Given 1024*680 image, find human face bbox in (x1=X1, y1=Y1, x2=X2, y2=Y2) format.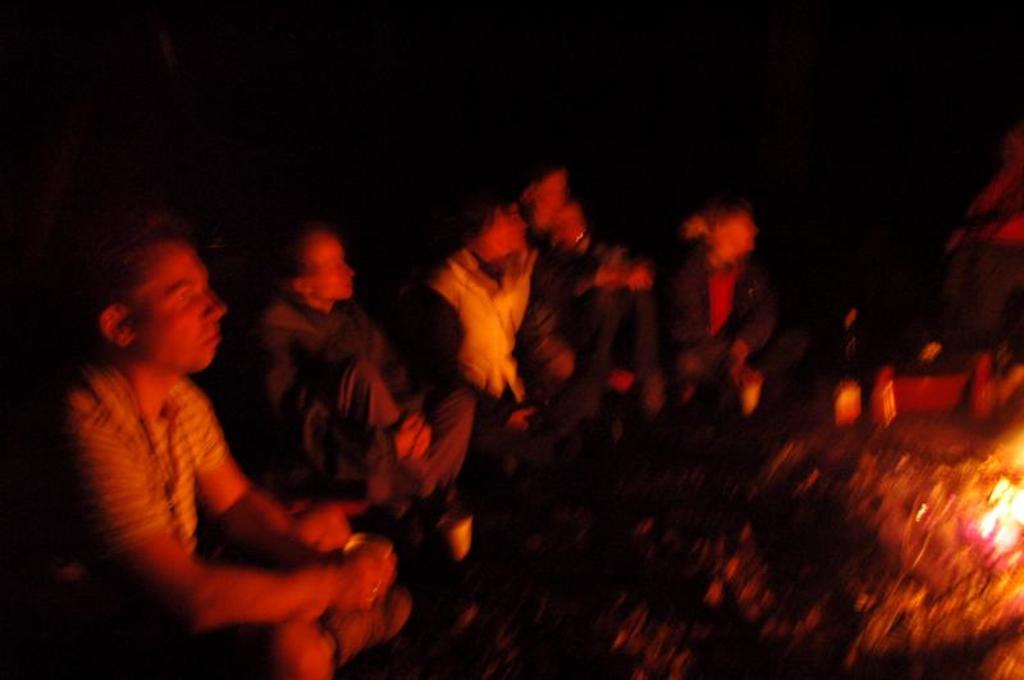
(x1=303, y1=233, x2=353, y2=298).
